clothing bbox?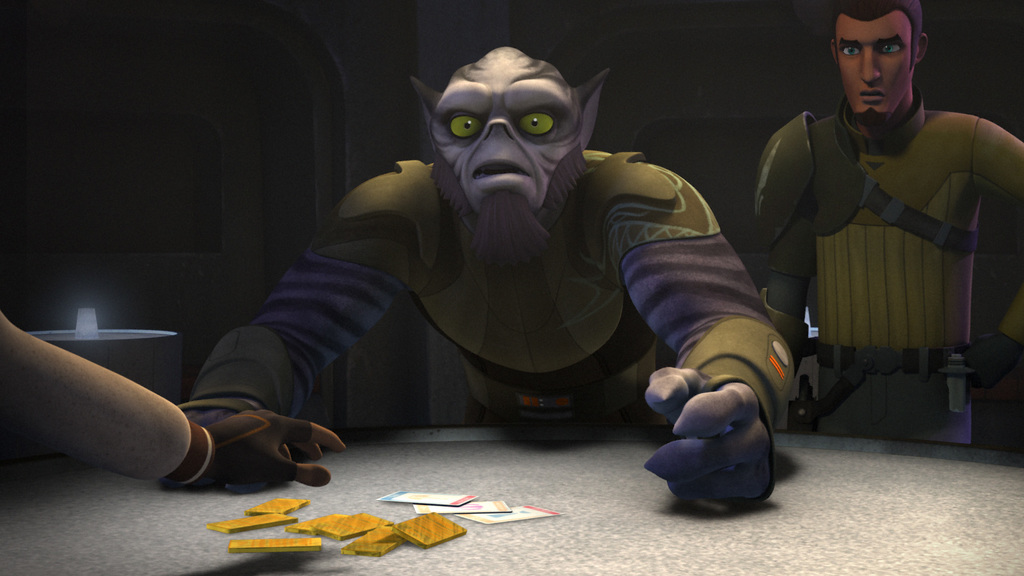
locate(195, 150, 771, 469)
